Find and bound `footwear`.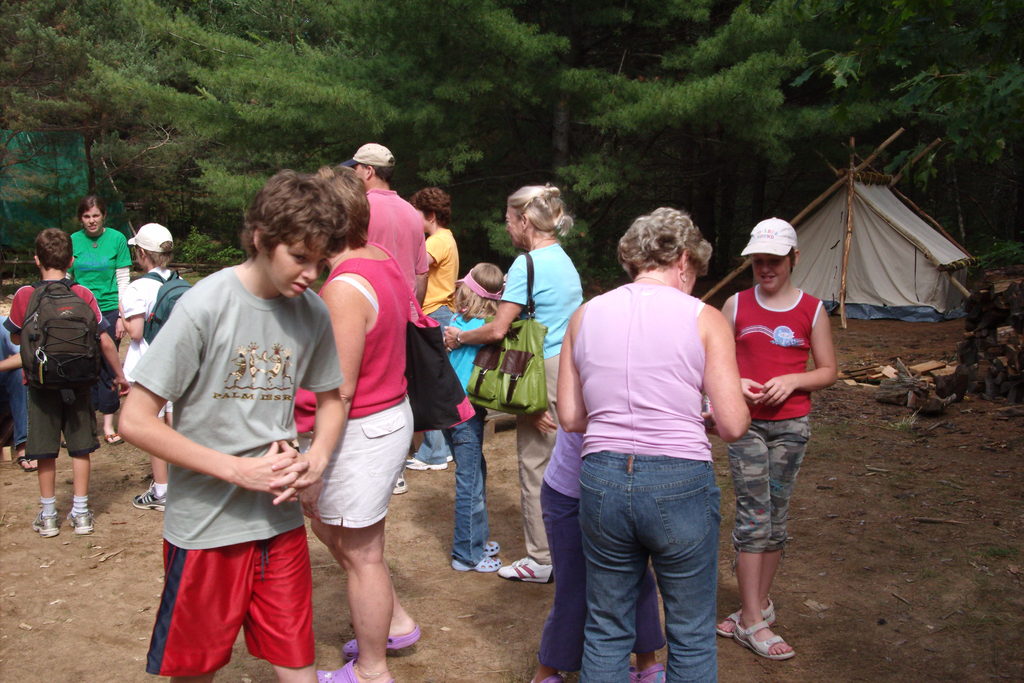
Bound: rect(312, 654, 369, 682).
